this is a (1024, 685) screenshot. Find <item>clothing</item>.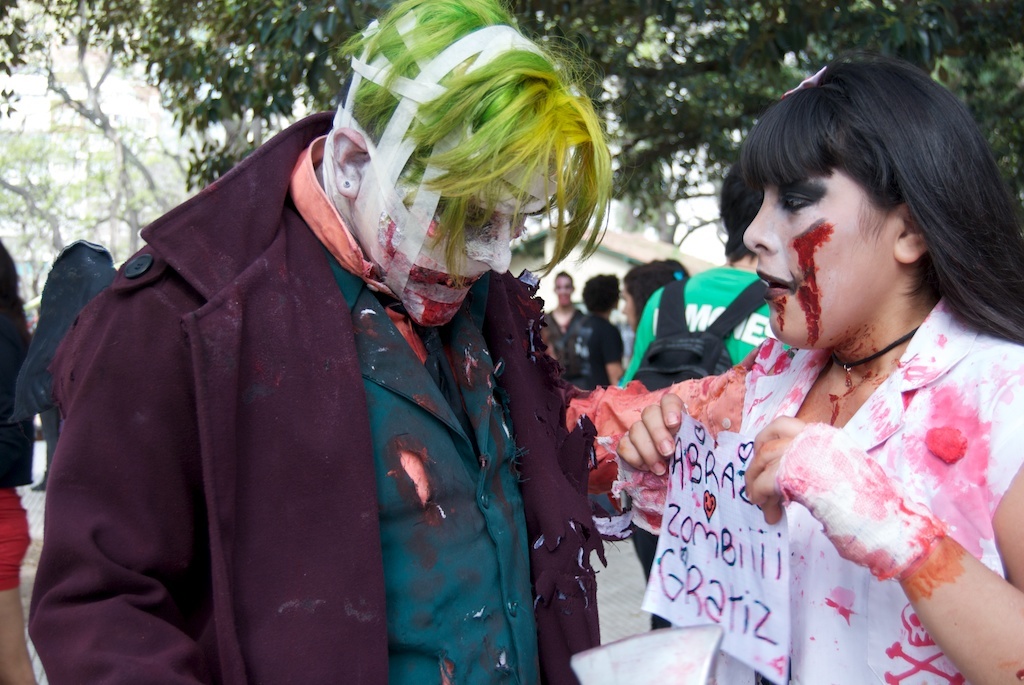
Bounding box: rect(543, 310, 583, 358).
